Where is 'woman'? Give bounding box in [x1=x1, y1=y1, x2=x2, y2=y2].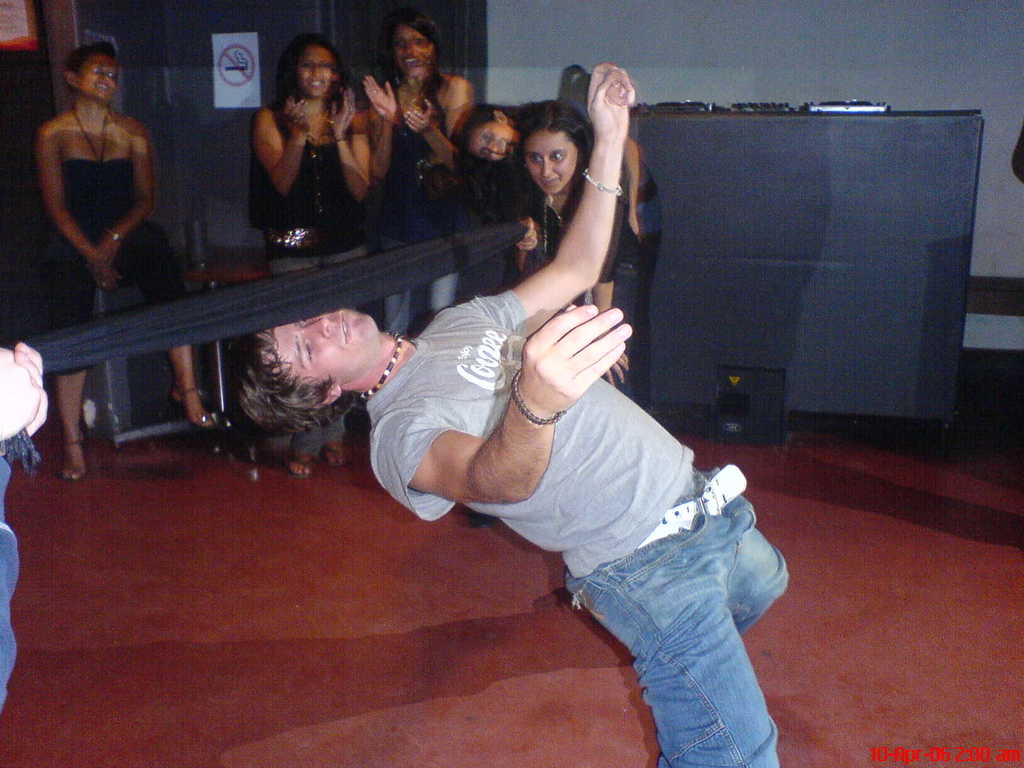
[x1=352, y1=10, x2=472, y2=364].
